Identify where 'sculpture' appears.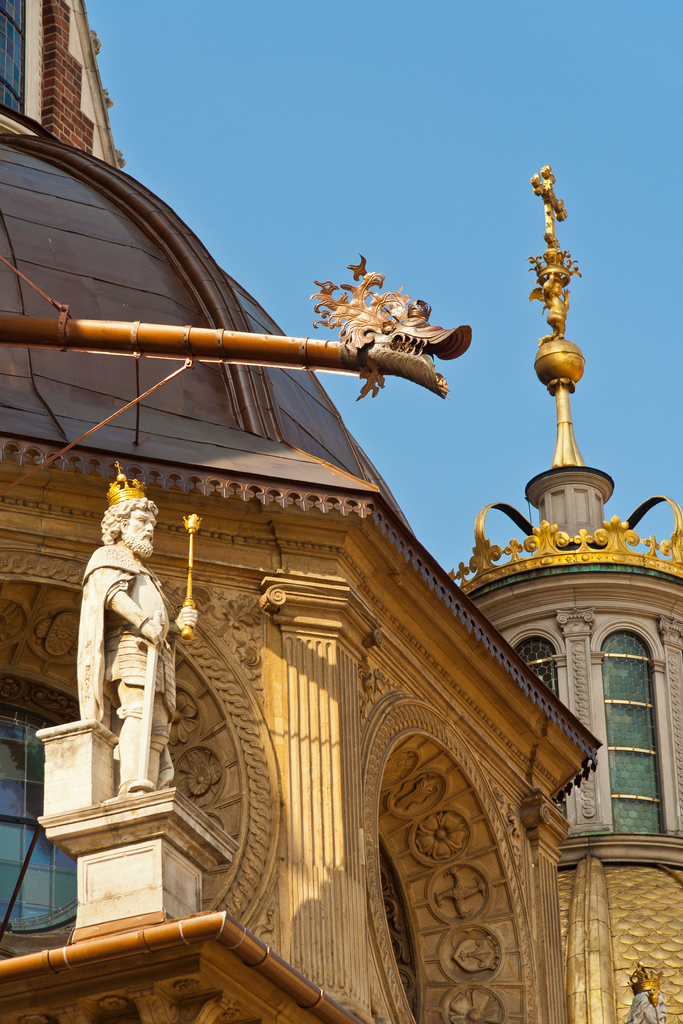
Appears at Rect(613, 970, 673, 1023).
